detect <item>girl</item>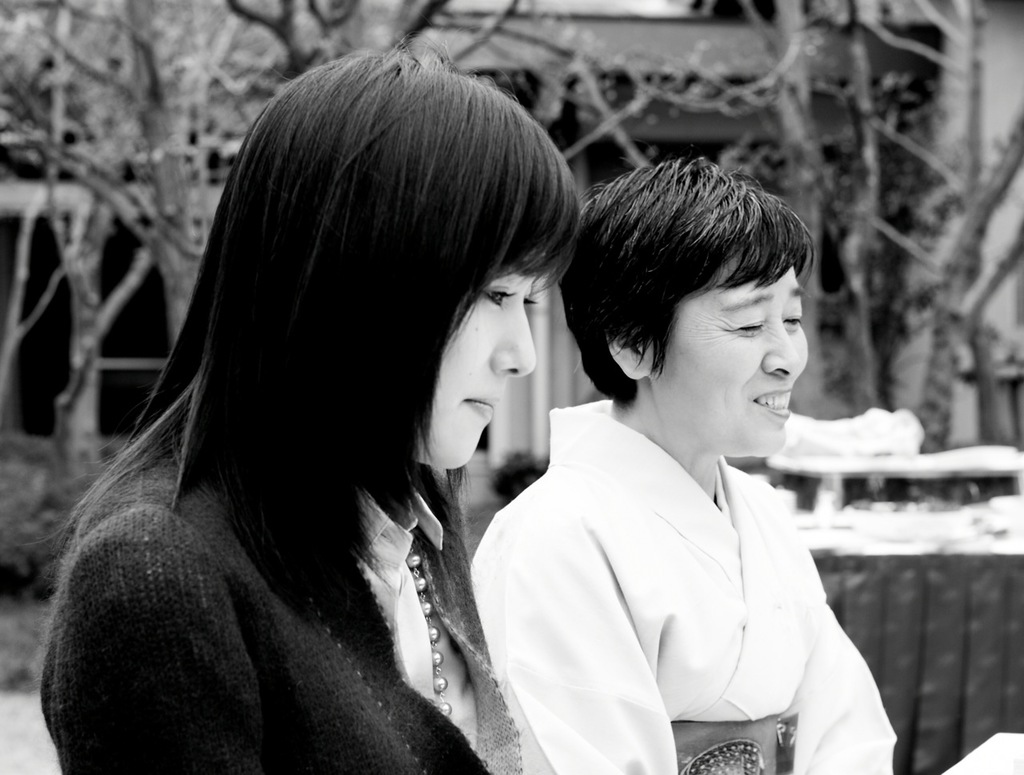
44/43/590/774
